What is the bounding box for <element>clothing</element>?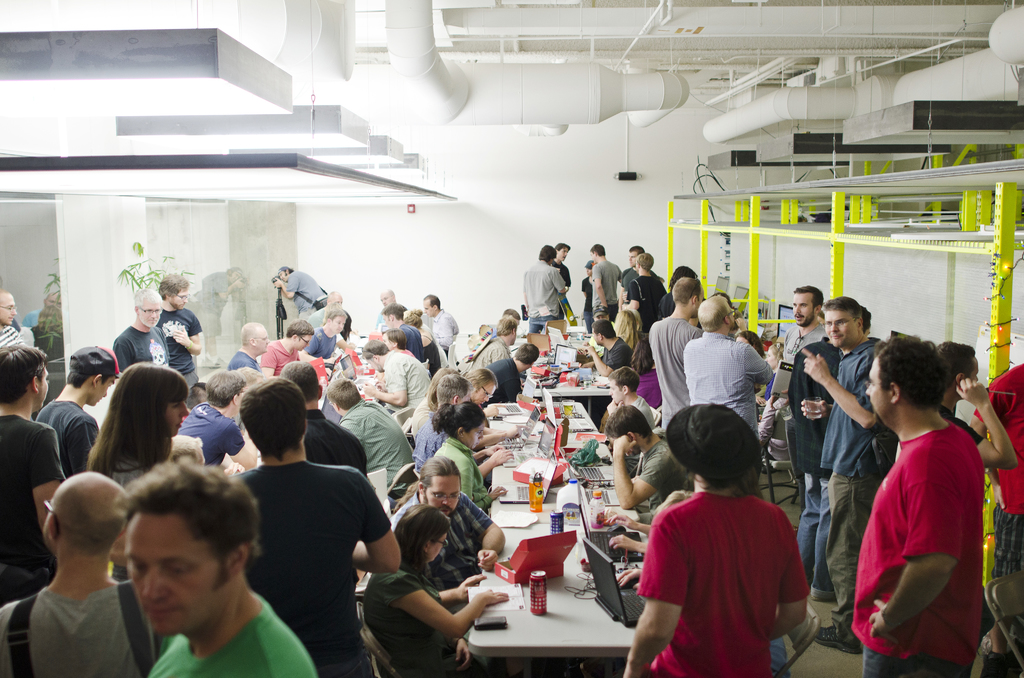
select_region(975, 362, 1023, 613).
